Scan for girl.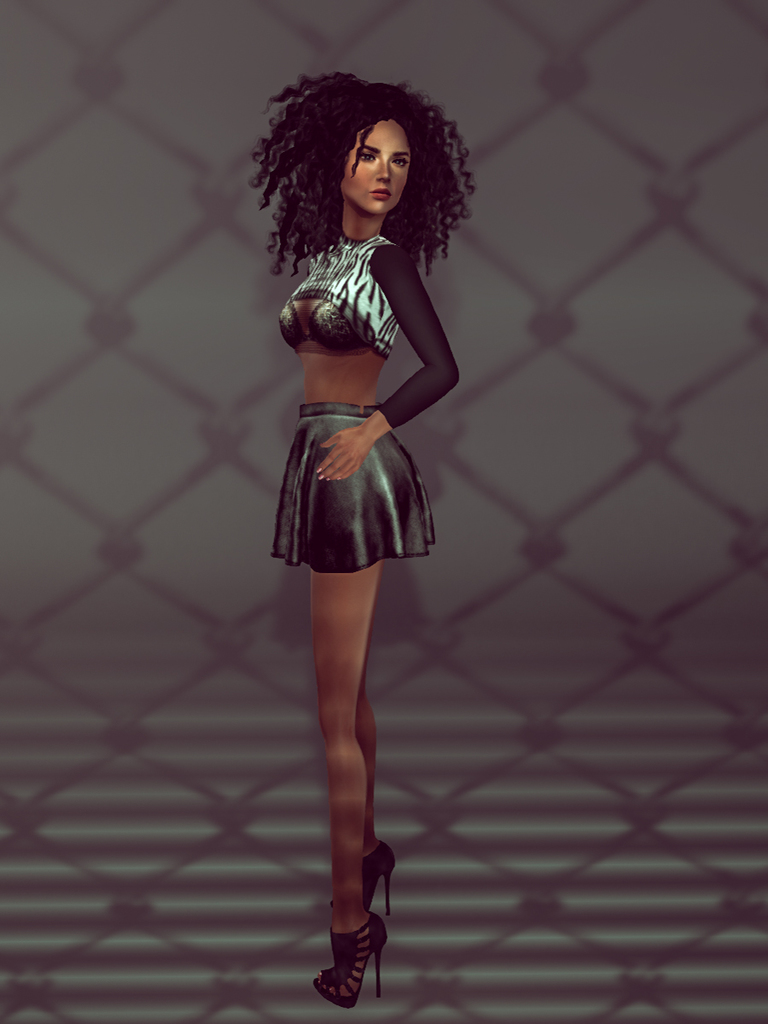
Scan result: box=[246, 67, 484, 1009].
